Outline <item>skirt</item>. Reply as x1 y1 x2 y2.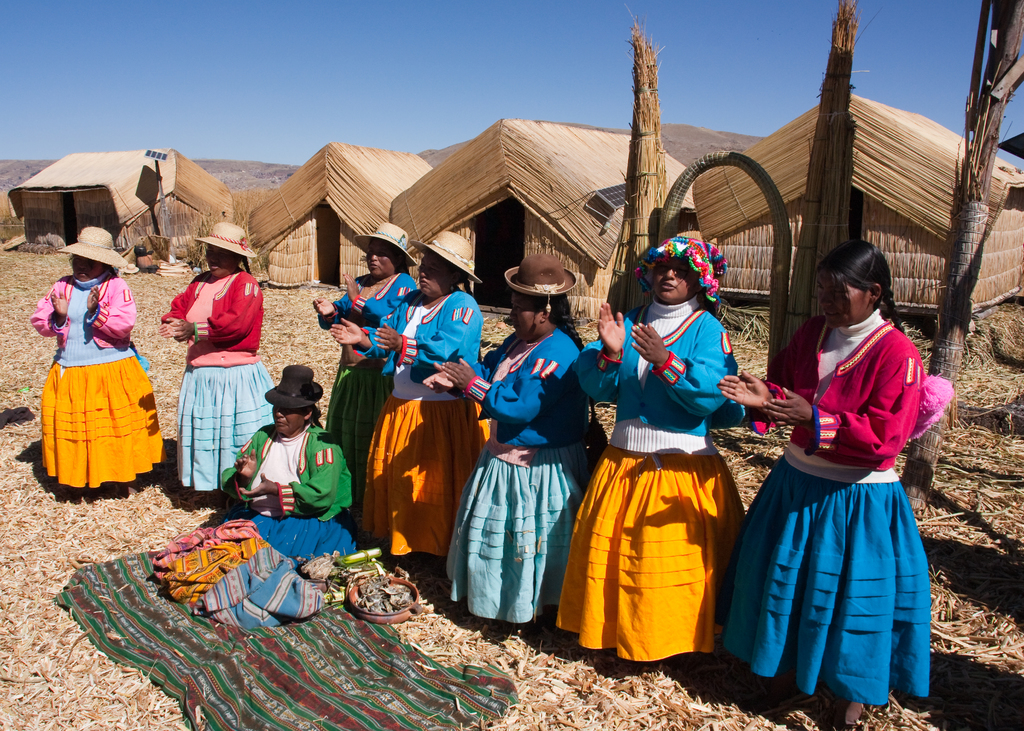
325 368 396 515.
